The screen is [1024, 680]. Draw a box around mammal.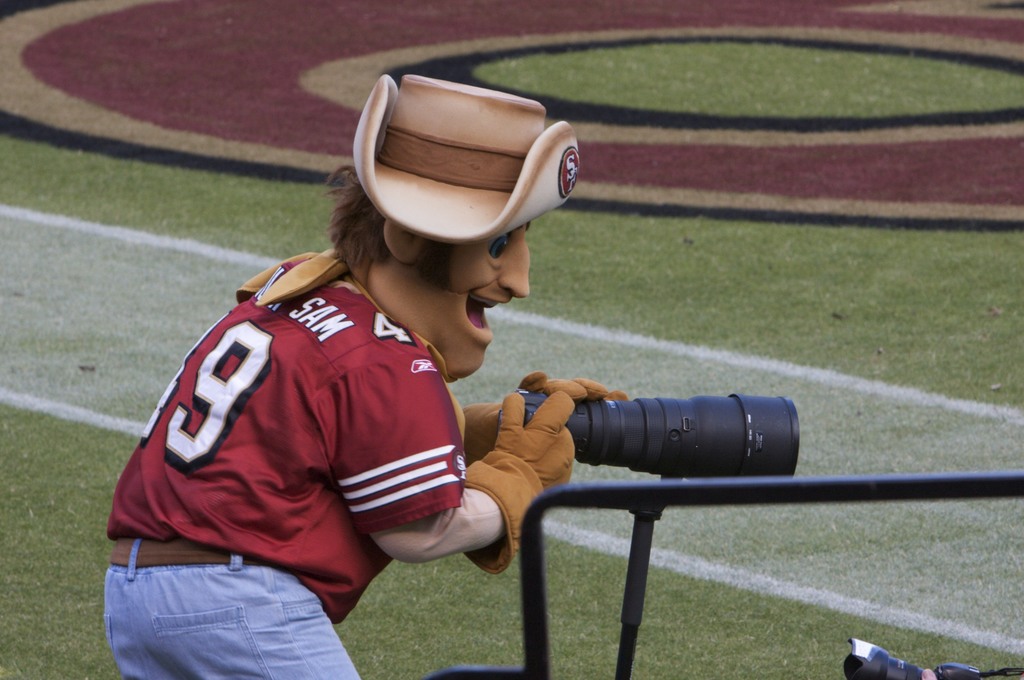
(922, 667, 935, 679).
